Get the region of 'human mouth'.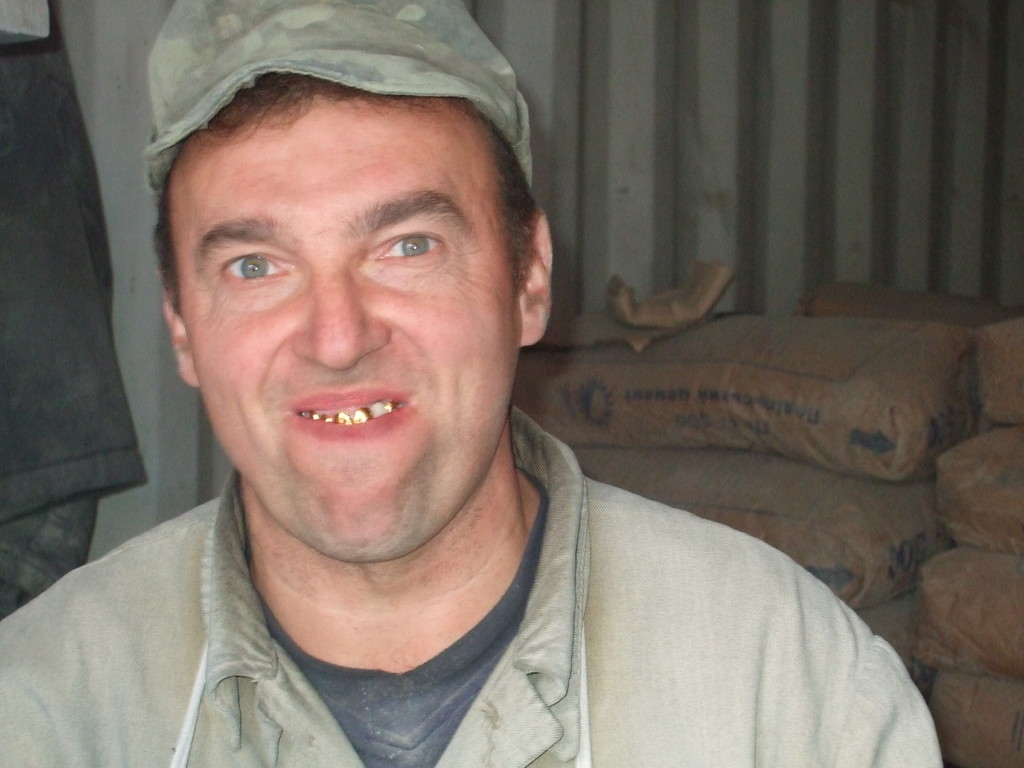
rect(253, 395, 428, 458).
